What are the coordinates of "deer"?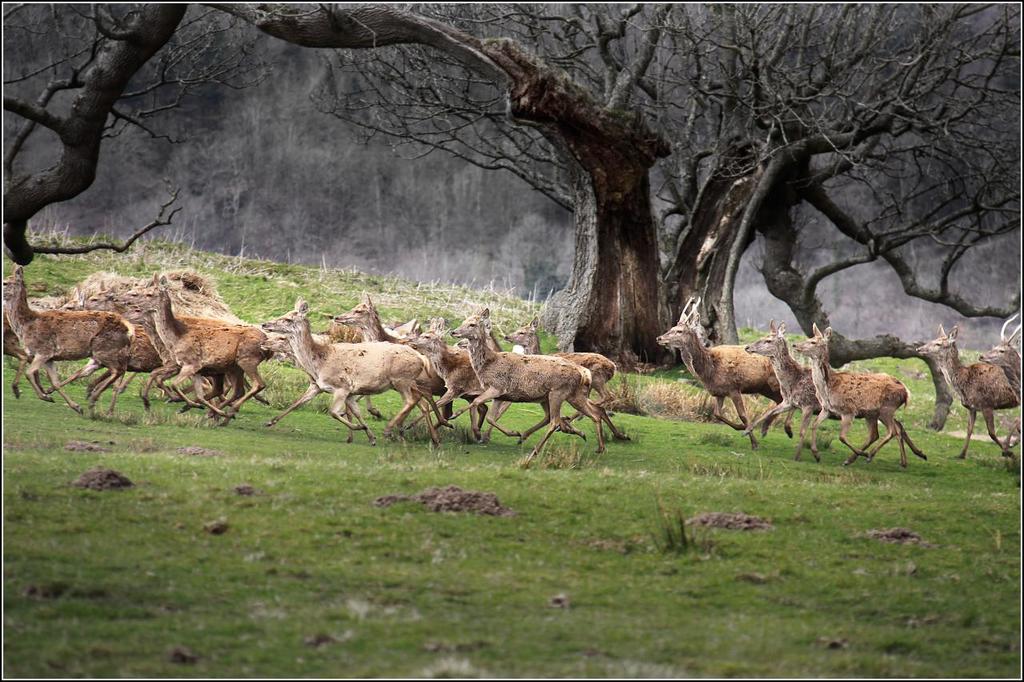
{"x1": 980, "y1": 336, "x2": 1023, "y2": 391}.
